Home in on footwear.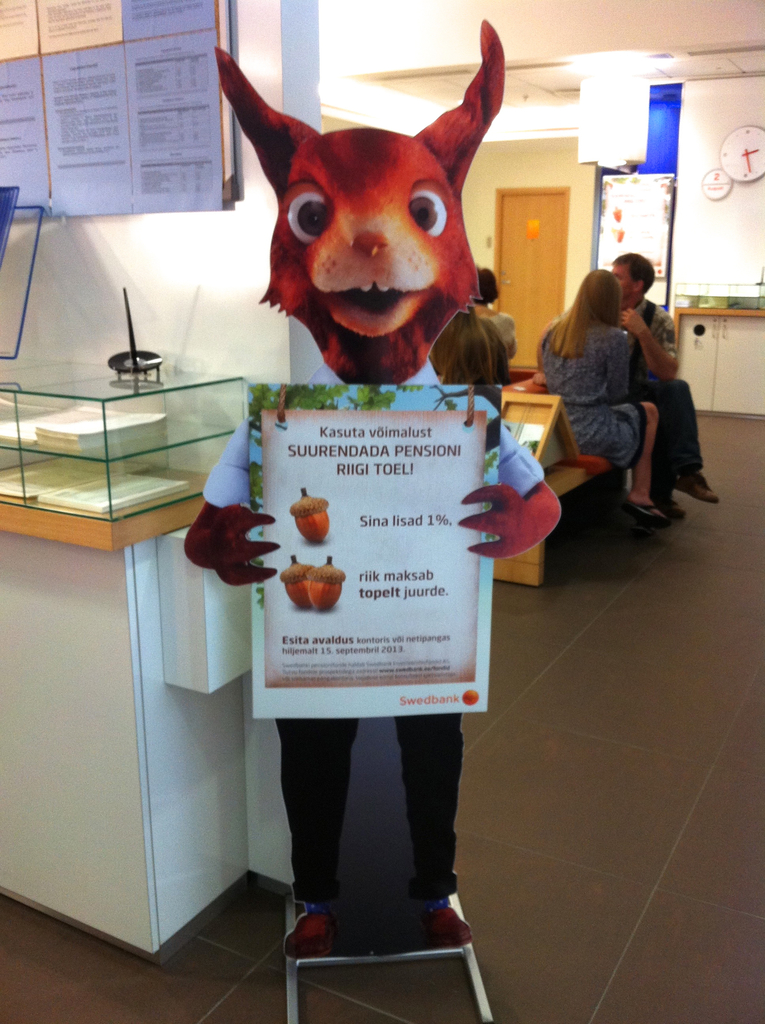
Homed in at [left=615, top=474, right=672, bottom=519].
